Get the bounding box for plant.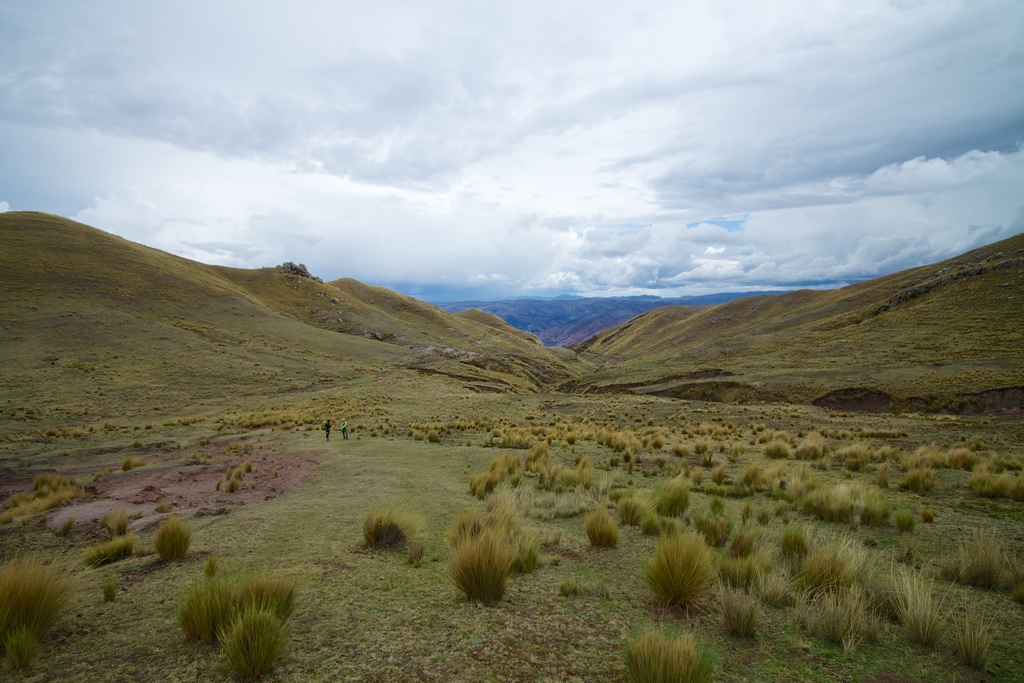
crop(631, 458, 632, 474).
